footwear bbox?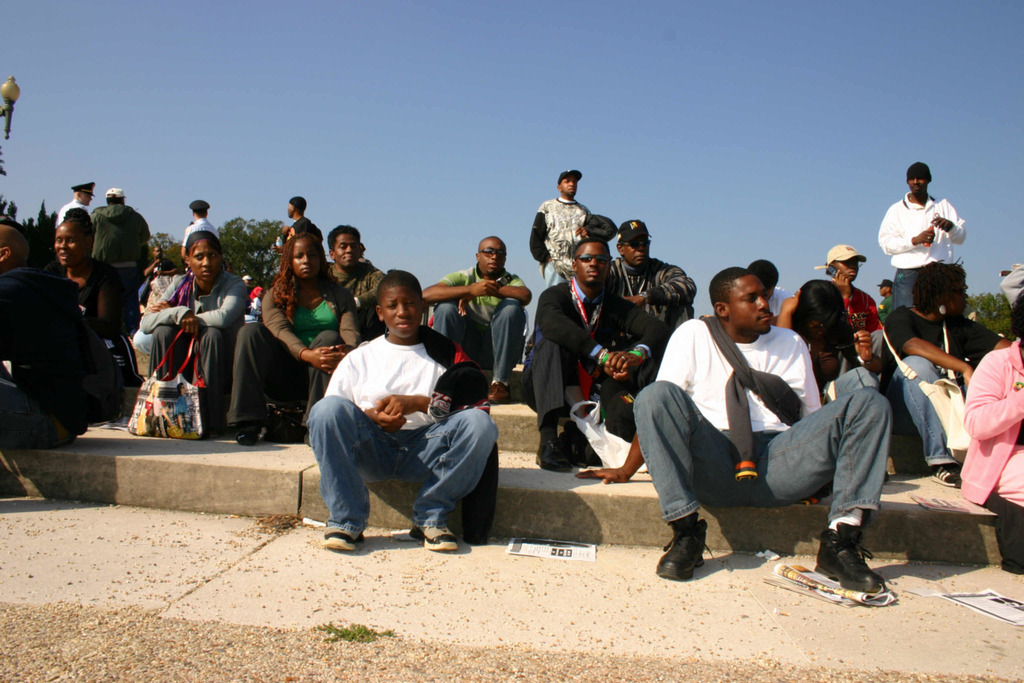
x1=321, y1=522, x2=366, y2=557
